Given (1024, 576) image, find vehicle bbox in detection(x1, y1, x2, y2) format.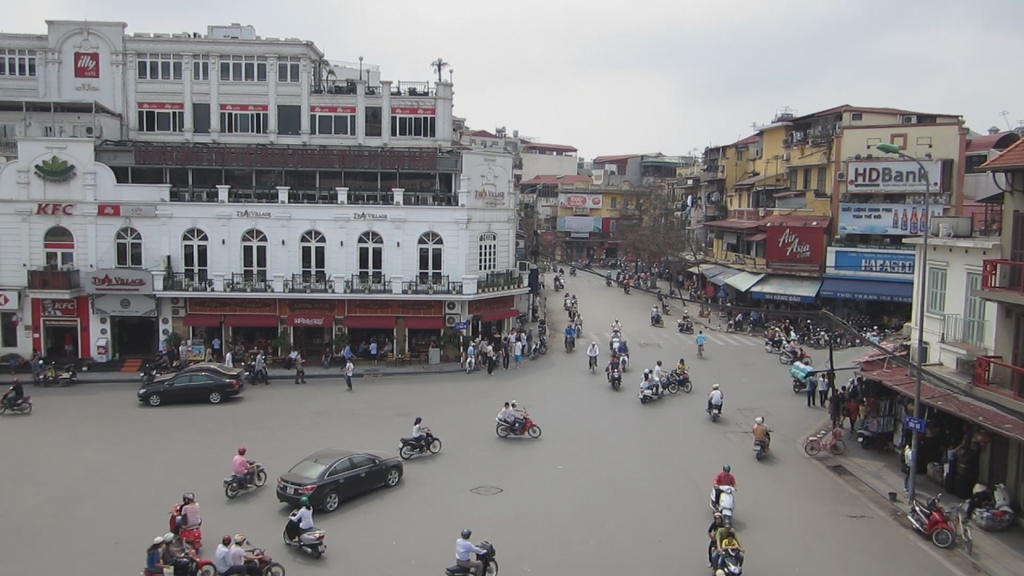
detection(856, 430, 881, 449).
